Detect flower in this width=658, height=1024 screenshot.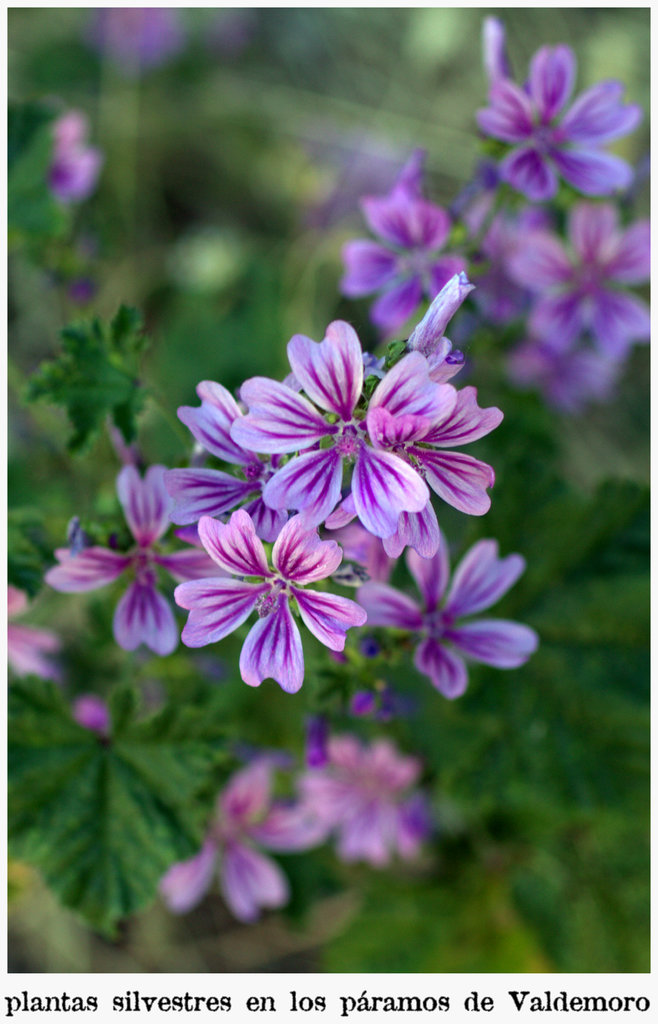
Detection: 515,332,623,407.
